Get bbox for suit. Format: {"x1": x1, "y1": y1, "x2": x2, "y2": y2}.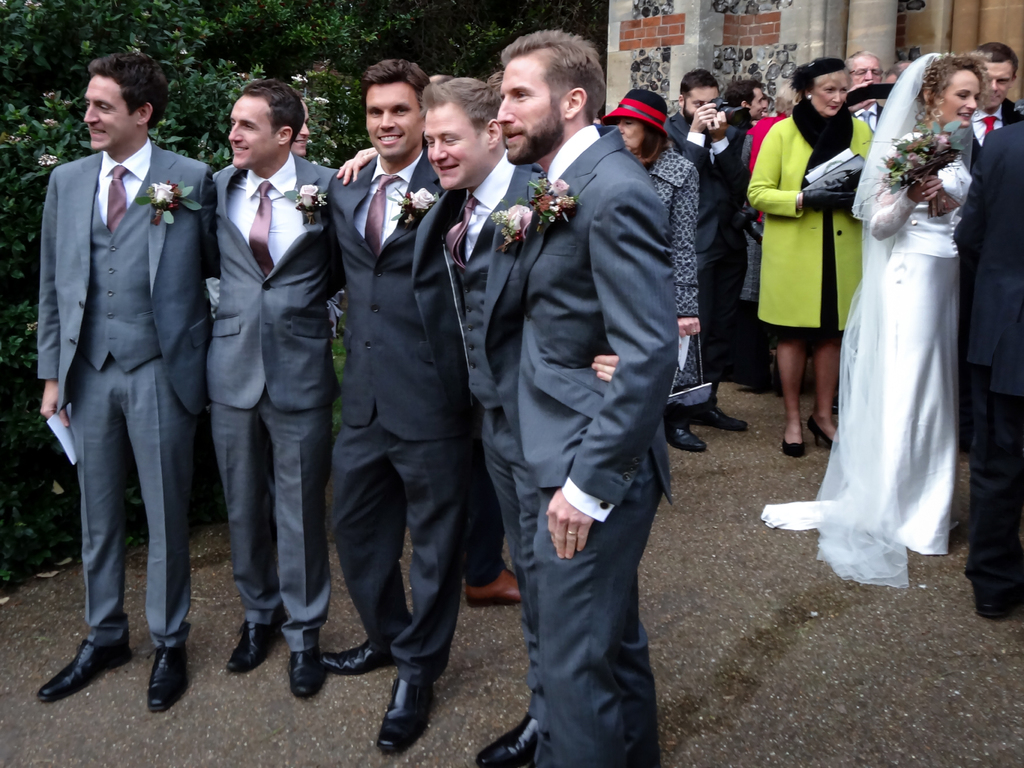
{"x1": 850, "y1": 105, "x2": 882, "y2": 136}.
